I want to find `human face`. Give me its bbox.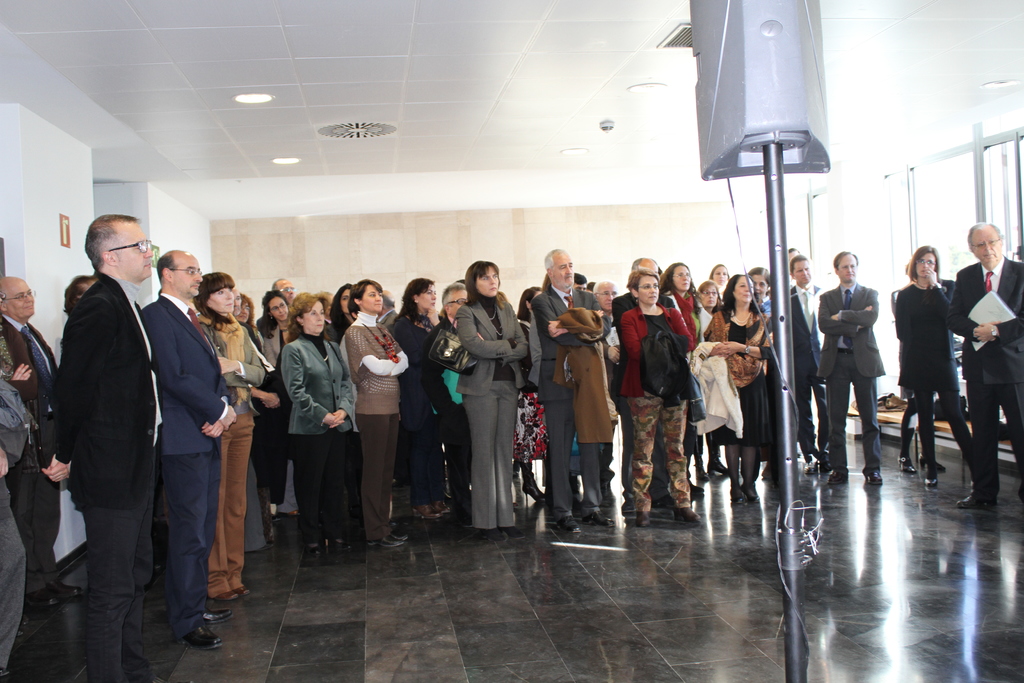
700,289,720,308.
